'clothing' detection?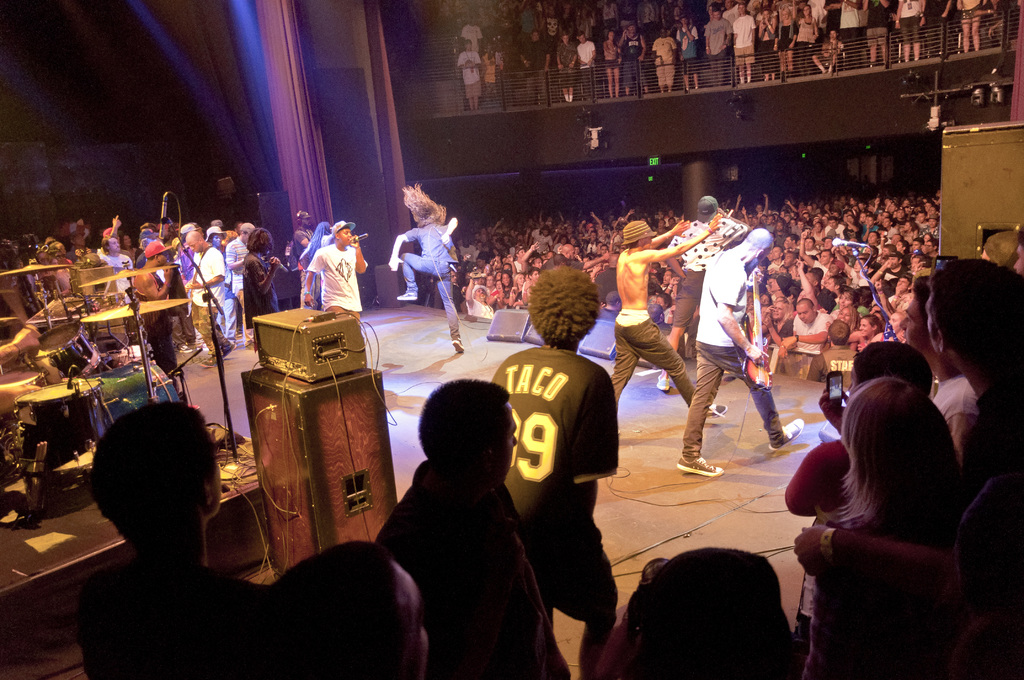
(955,0,985,32)
